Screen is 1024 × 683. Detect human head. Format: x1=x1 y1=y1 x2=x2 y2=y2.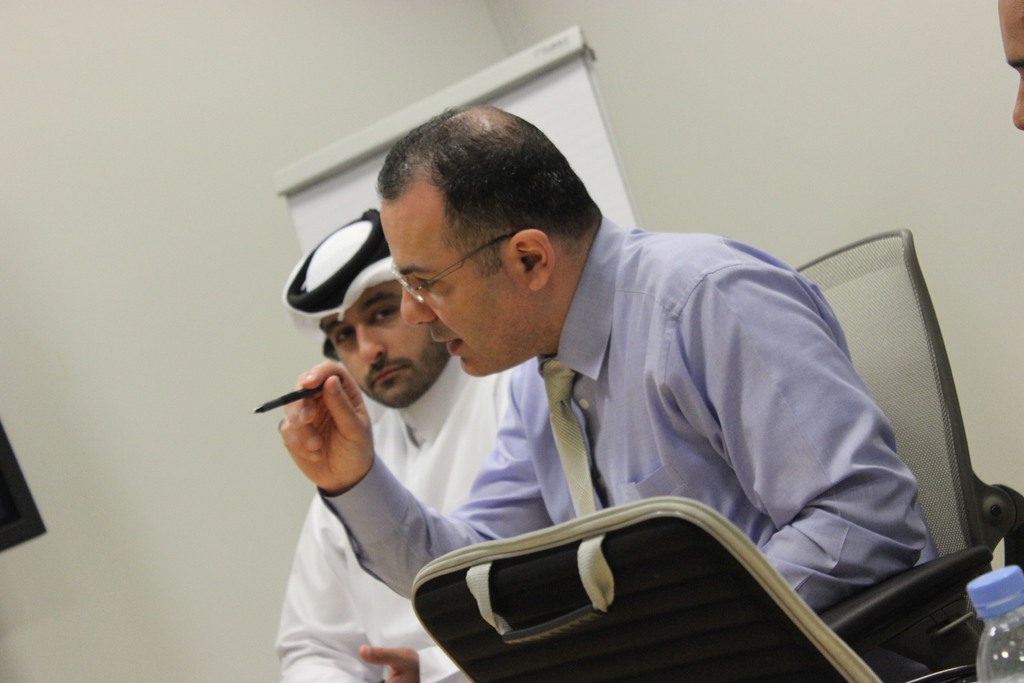
x1=284 y1=201 x2=451 y2=402.
